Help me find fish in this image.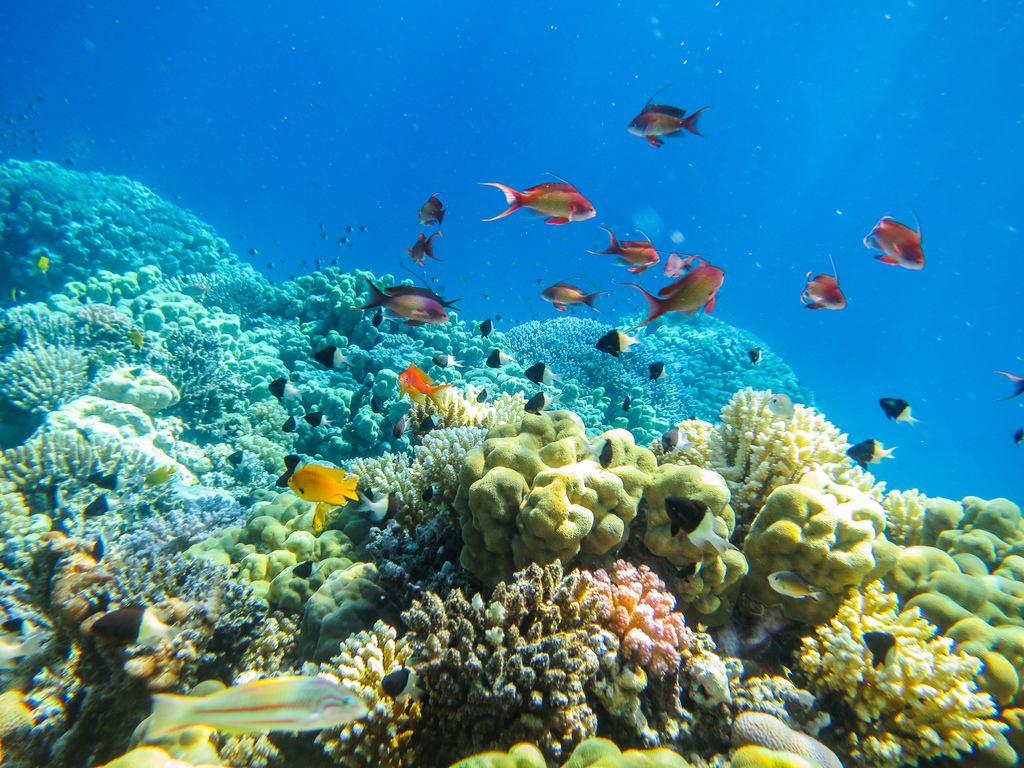
Found it: 845 431 893 468.
